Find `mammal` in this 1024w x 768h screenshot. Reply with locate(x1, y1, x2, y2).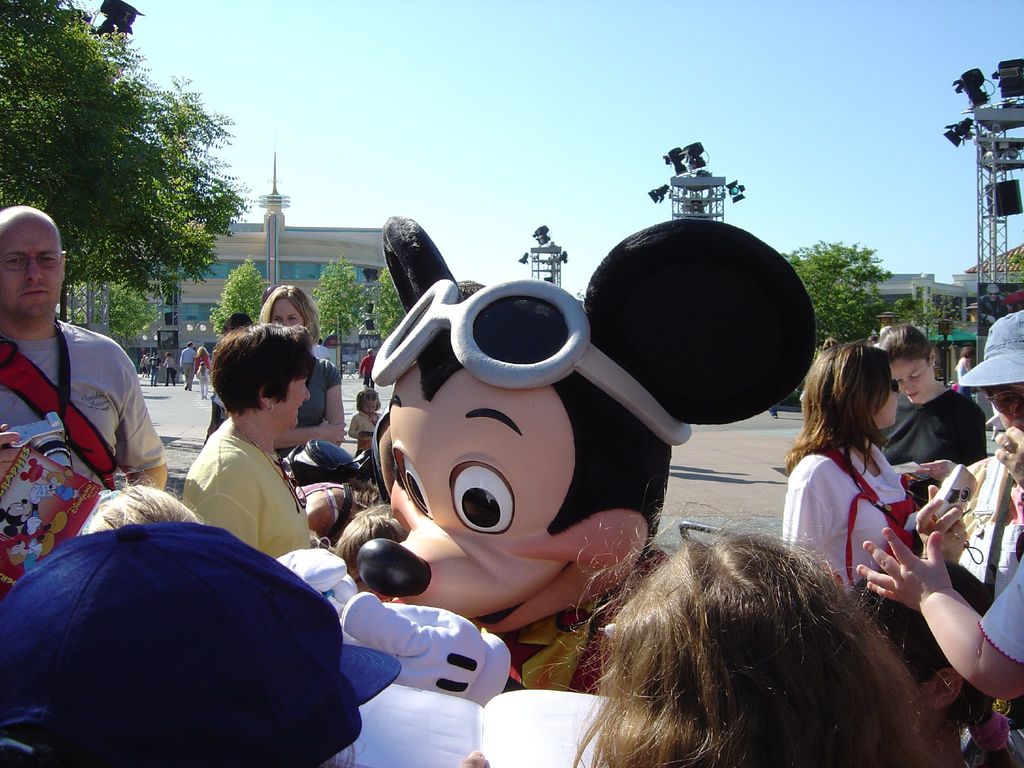
locate(185, 340, 194, 392).
